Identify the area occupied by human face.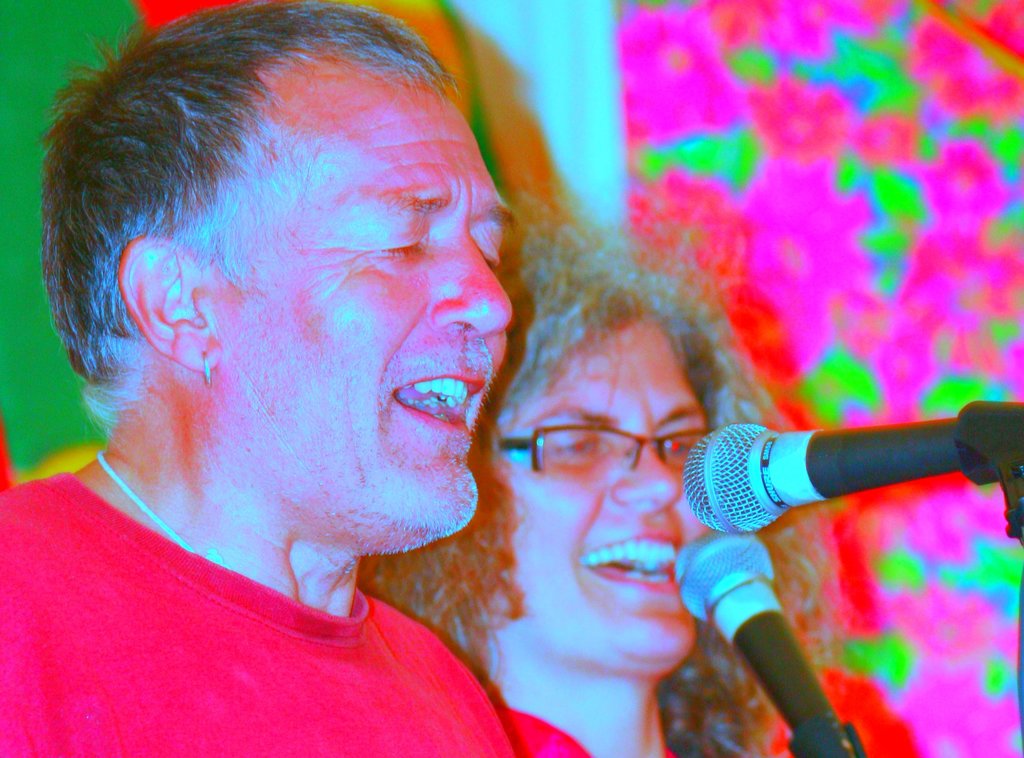
Area: bbox=(502, 310, 708, 673).
